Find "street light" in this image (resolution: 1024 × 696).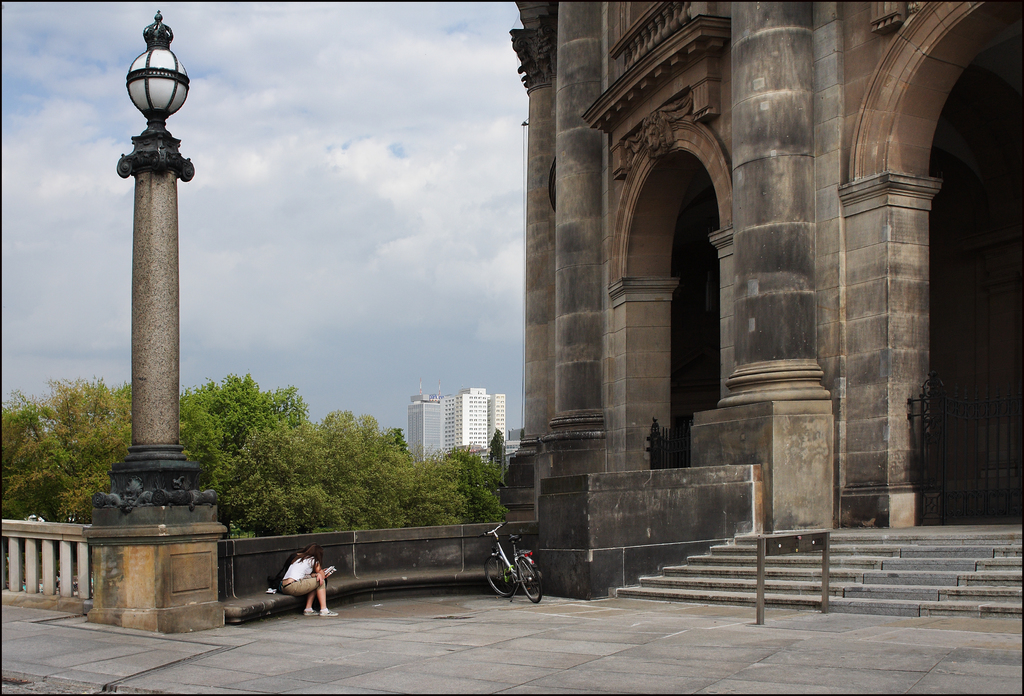
[111,15,184,148].
